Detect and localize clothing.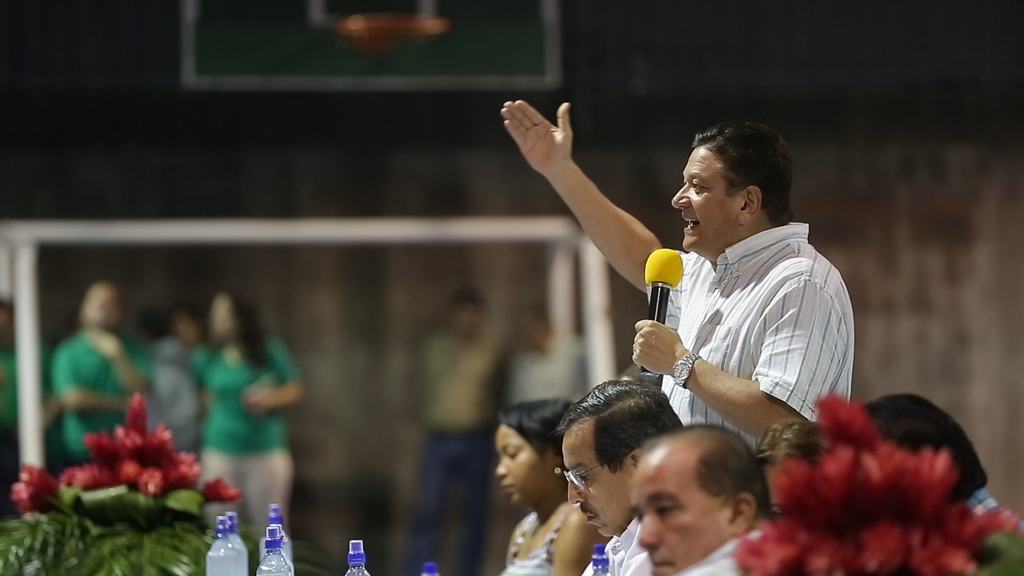
Localized at [left=413, top=331, right=500, bottom=575].
